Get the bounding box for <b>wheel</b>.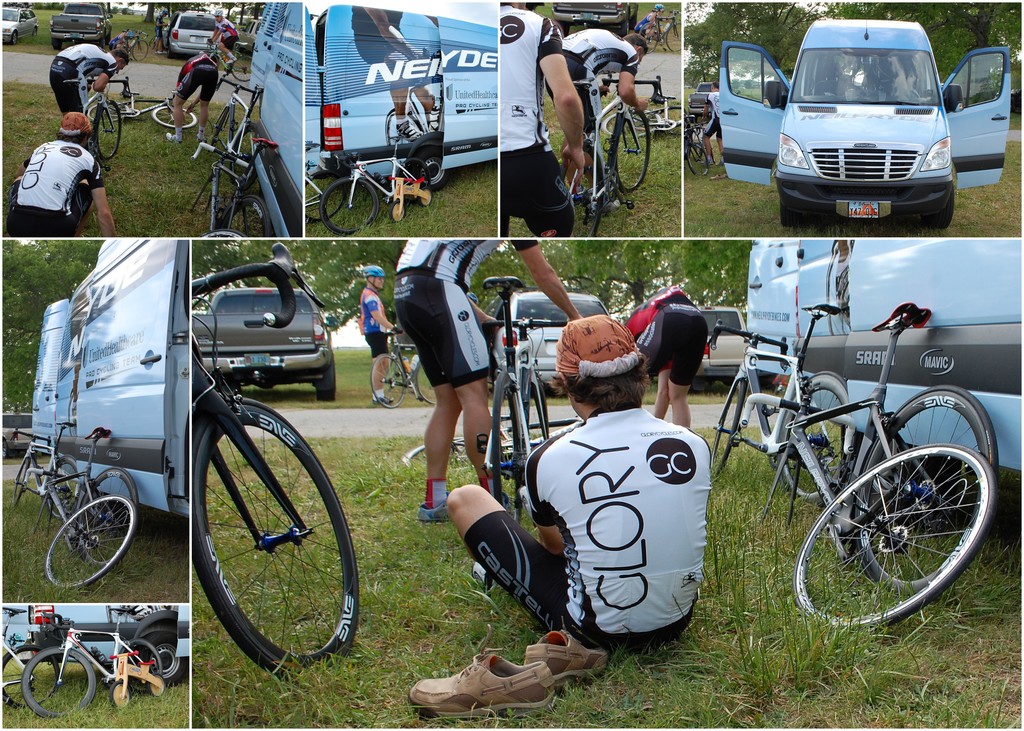
x1=46, y1=496, x2=134, y2=593.
